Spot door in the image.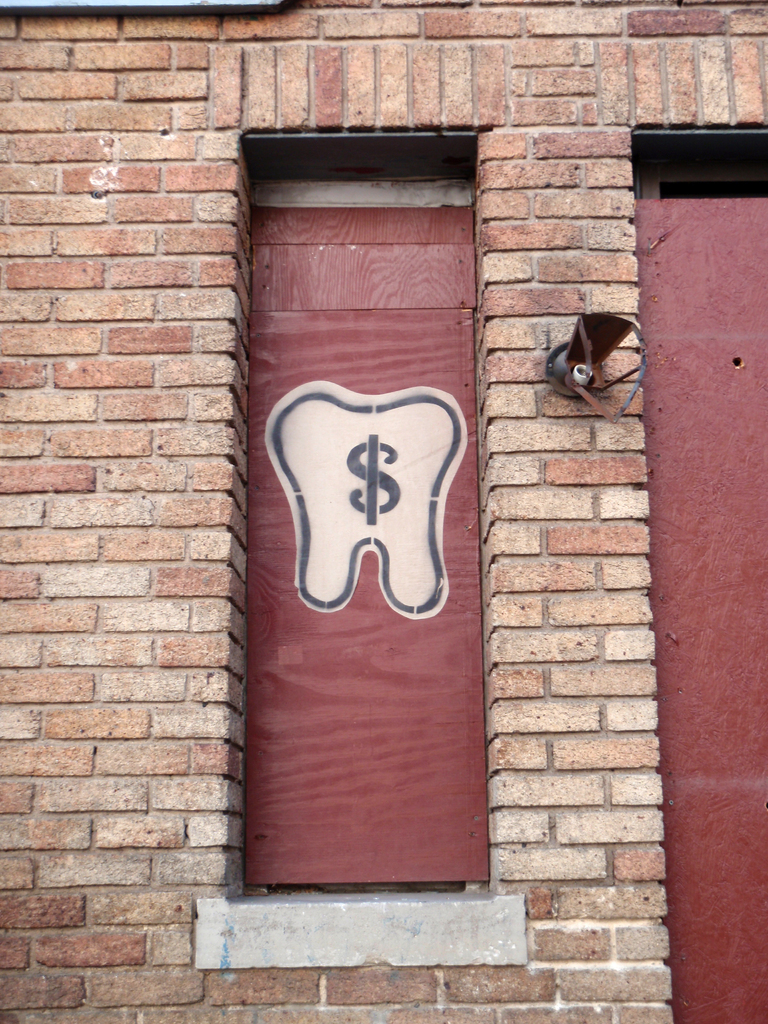
door found at [left=627, top=196, right=767, bottom=1006].
